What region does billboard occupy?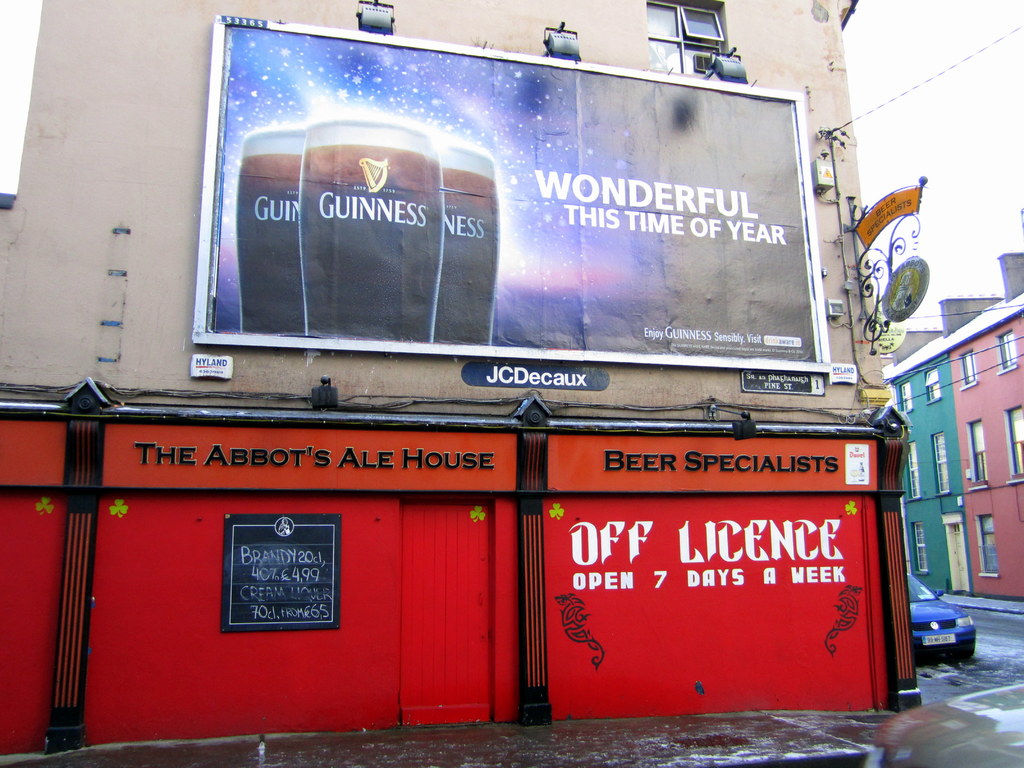
box(196, 15, 830, 369).
